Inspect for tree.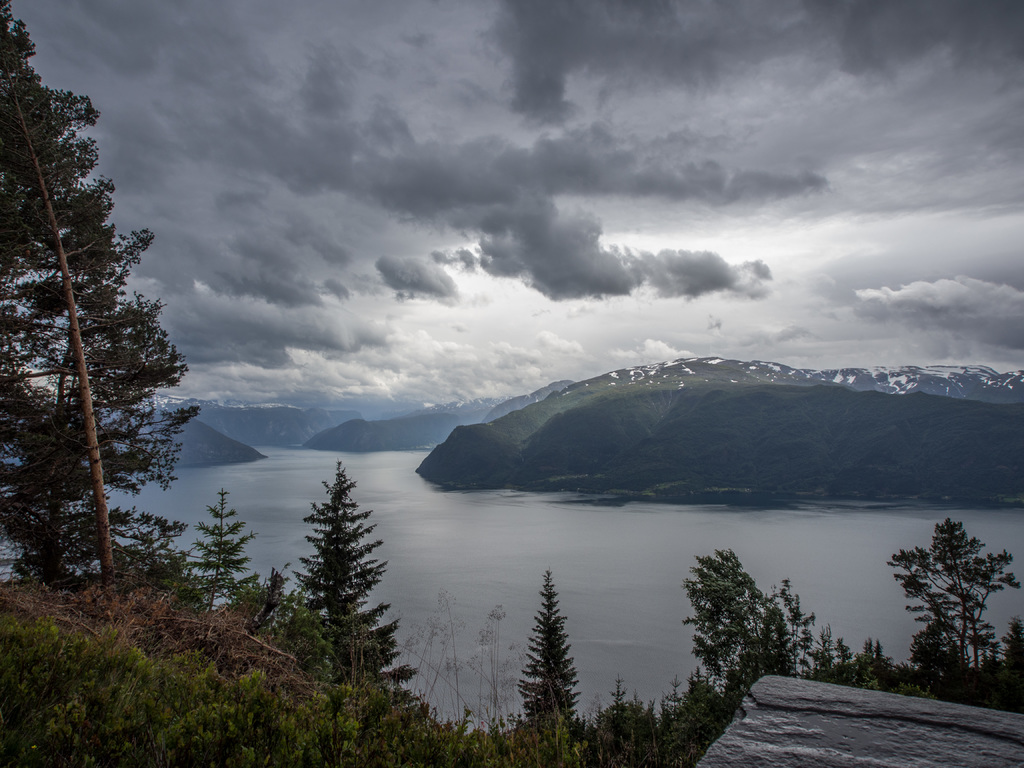
Inspection: crop(181, 490, 260, 620).
